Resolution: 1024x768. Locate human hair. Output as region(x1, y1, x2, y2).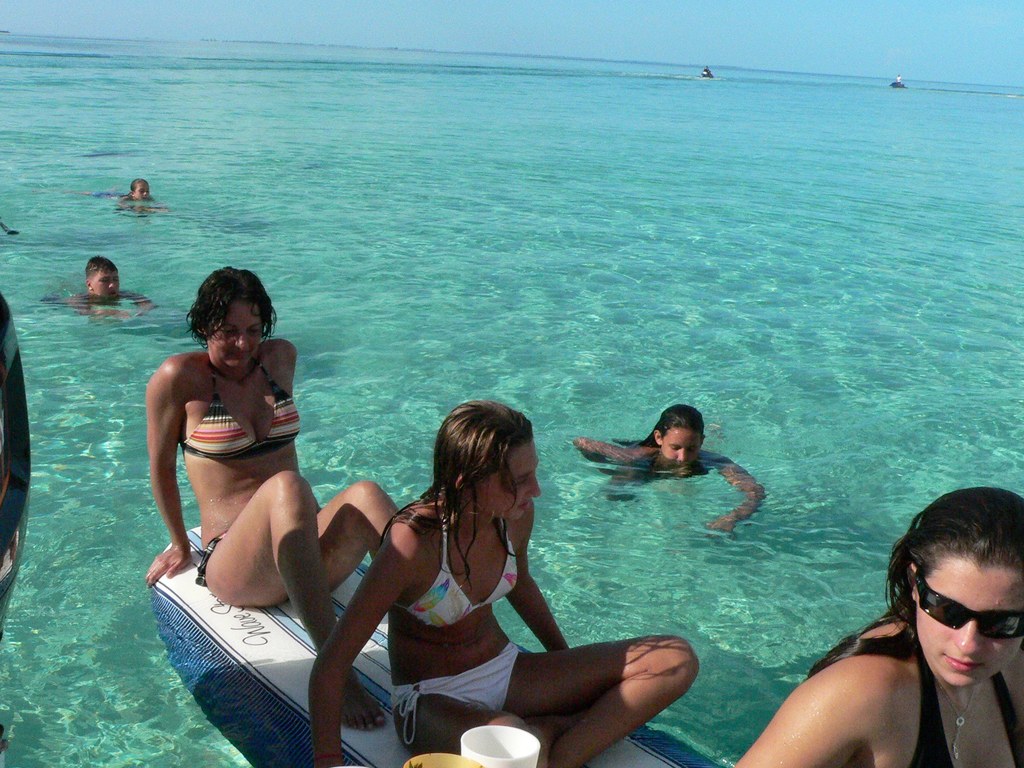
region(182, 265, 276, 354).
